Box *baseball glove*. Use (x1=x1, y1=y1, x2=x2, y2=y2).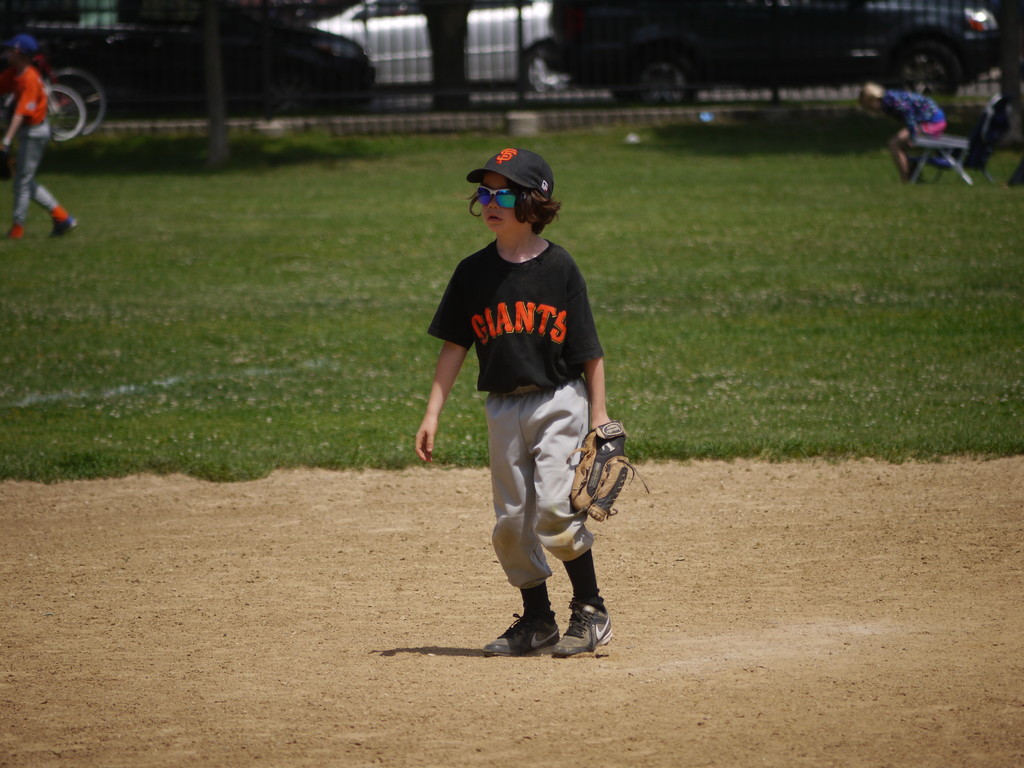
(x1=561, y1=419, x2=652, y2=526).
